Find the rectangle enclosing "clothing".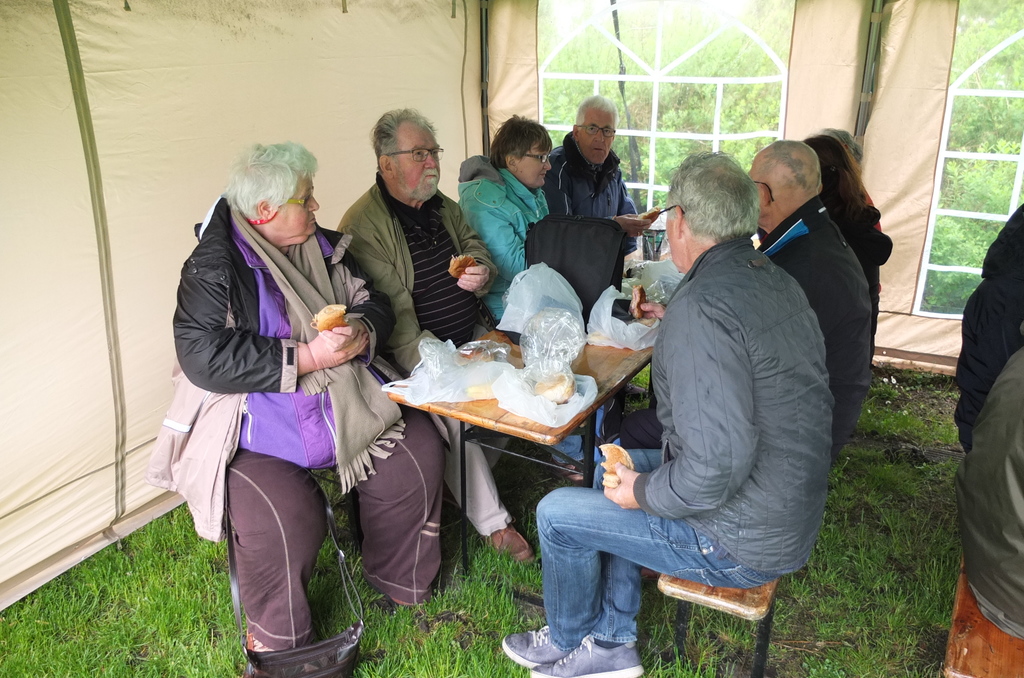
{"left": 632, "top": 244, "right": 836, "bottom": 566}.
